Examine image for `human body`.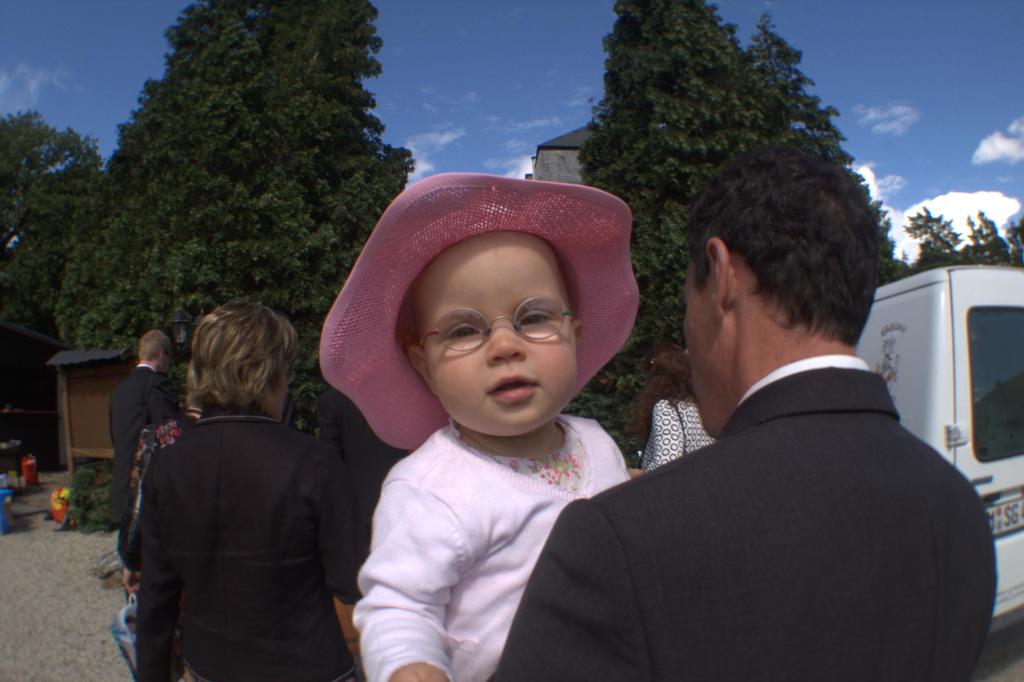
Examination result: [352,420,630,681].
